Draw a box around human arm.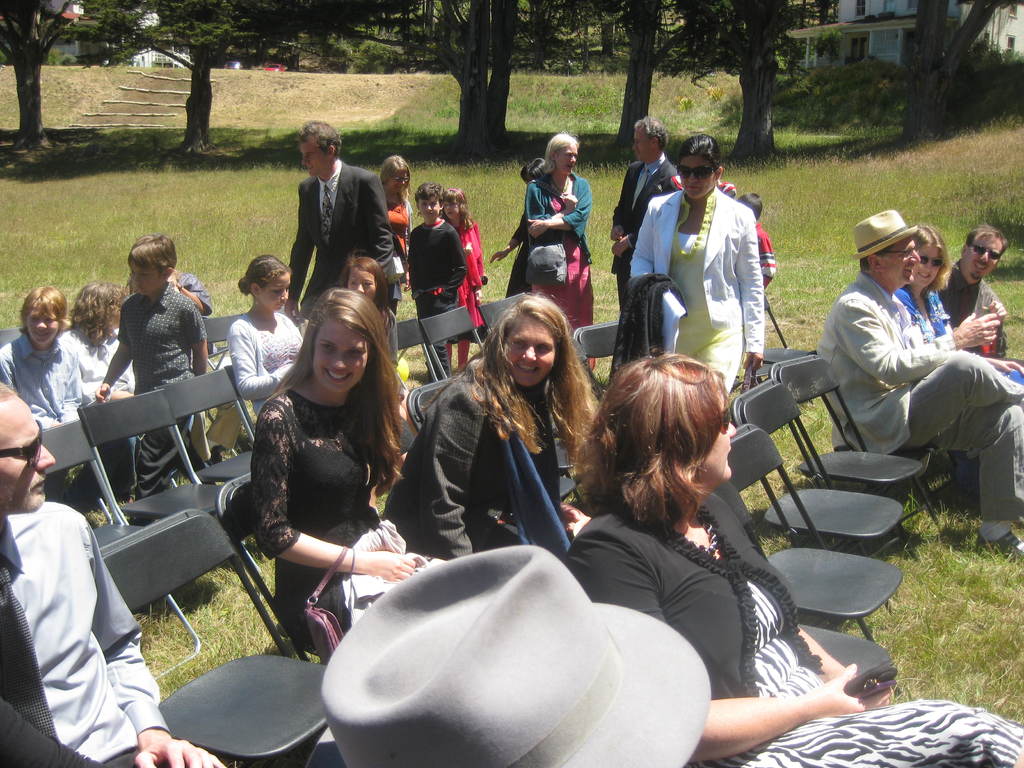
x1=611, y1=176, x2=682, y2=261.
